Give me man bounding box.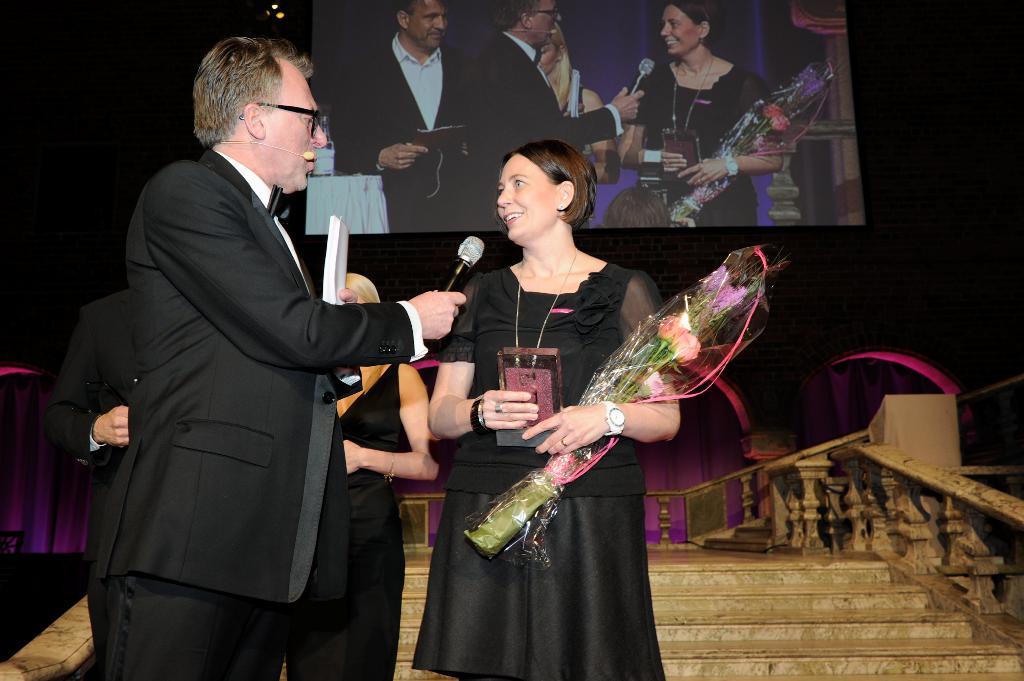
crop(25, 272, 286, 680).
